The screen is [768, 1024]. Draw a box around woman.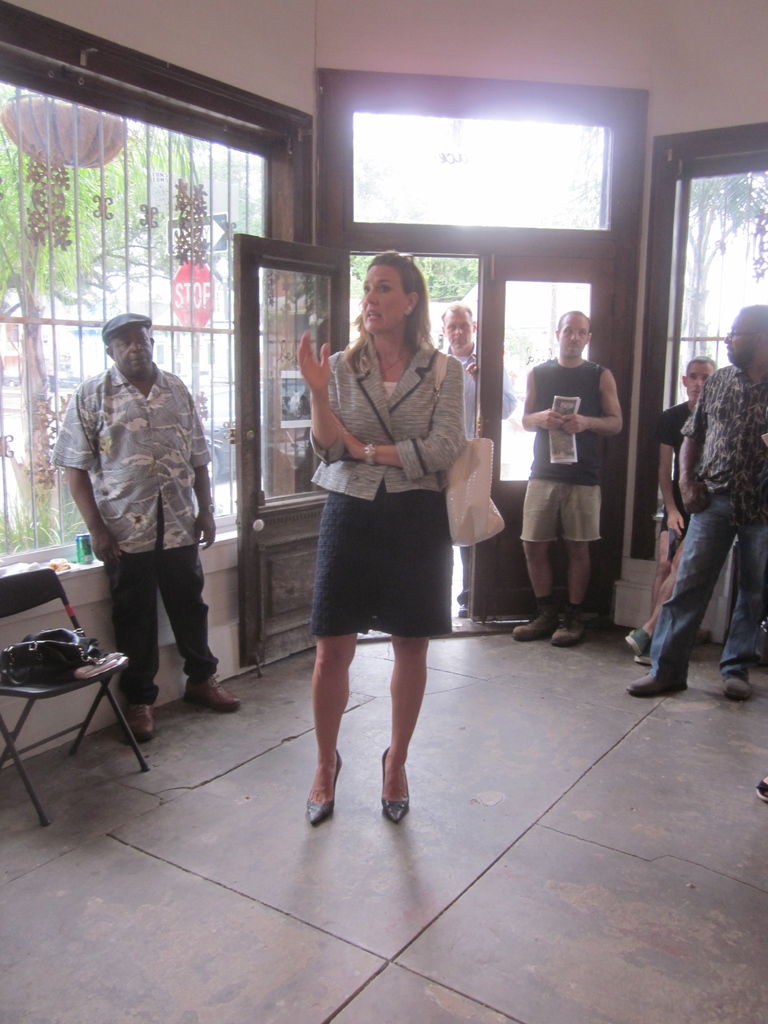
<box>287,260,497,775</box>.
